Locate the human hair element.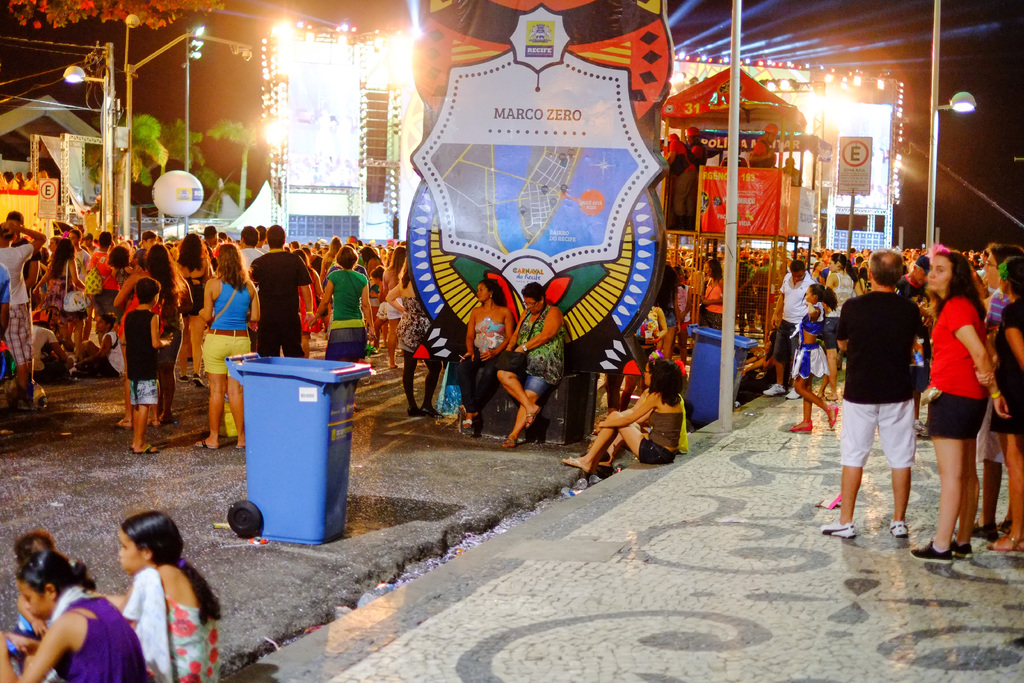
Element bbox: box=[524, 282, 547, 304].
